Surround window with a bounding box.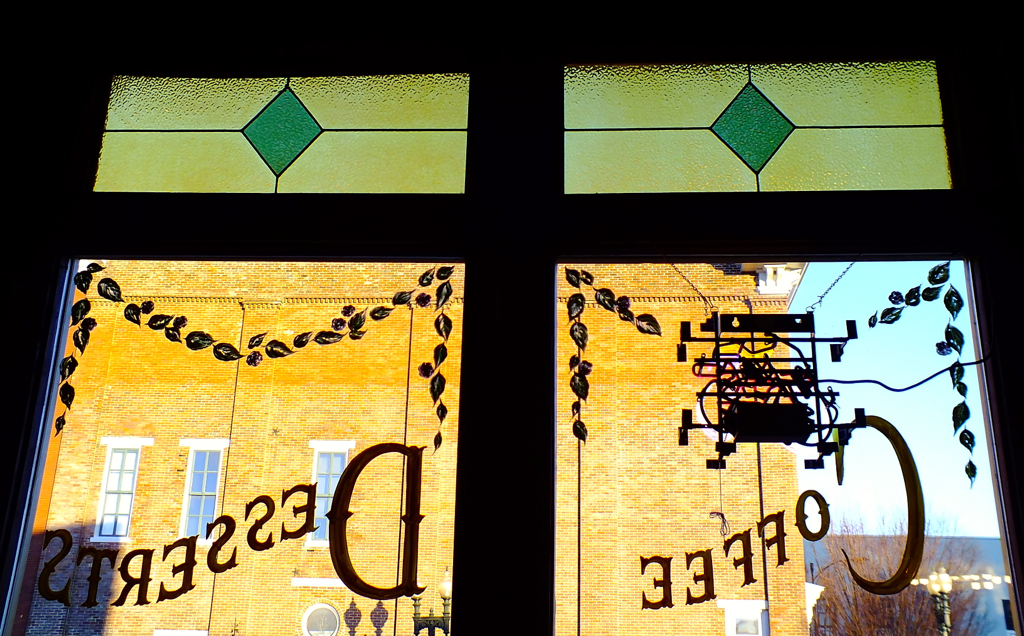
box=[86, 437, 154, 541].
